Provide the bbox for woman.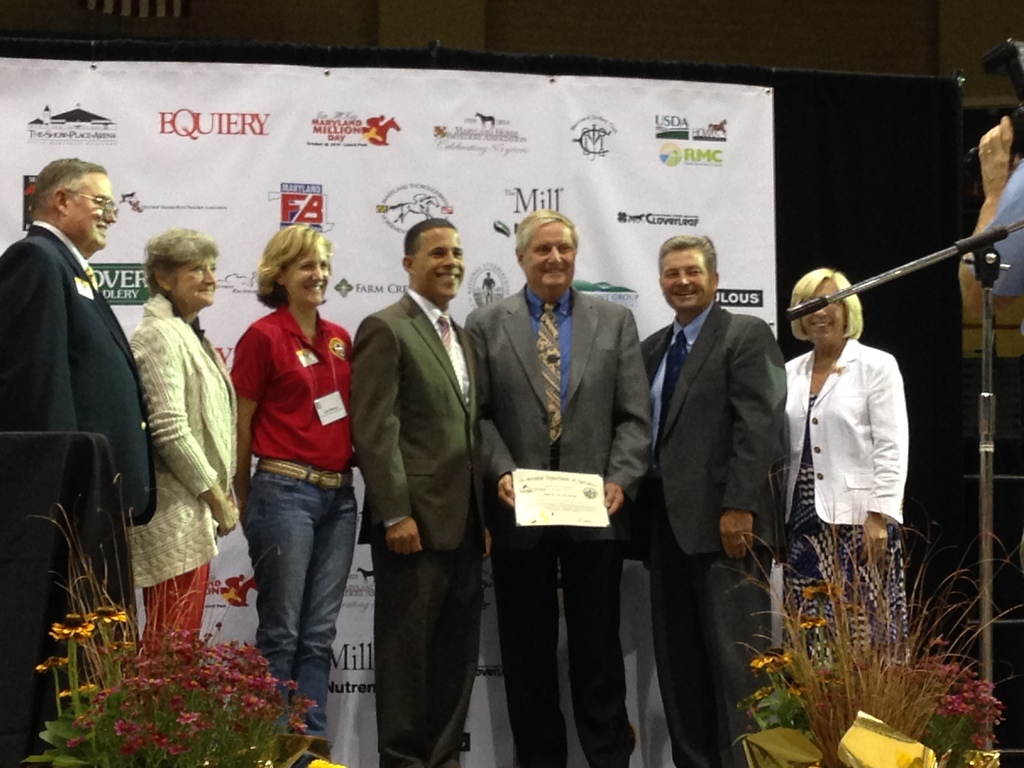
769 265 927 659.
